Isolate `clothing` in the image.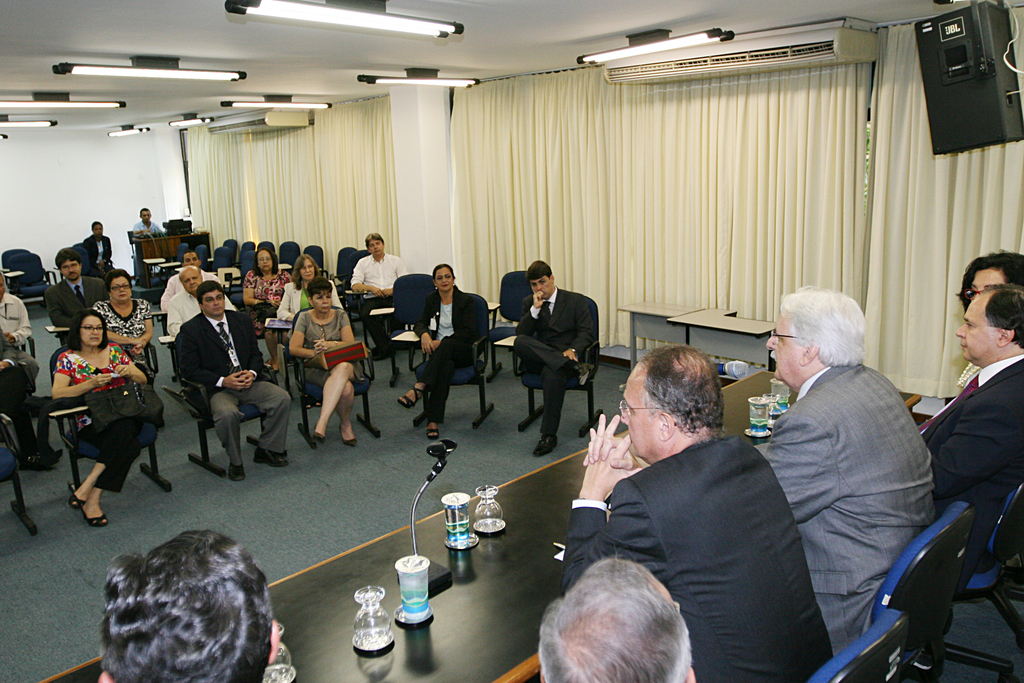
Isolated region: box(53, 348, 143, 490).
